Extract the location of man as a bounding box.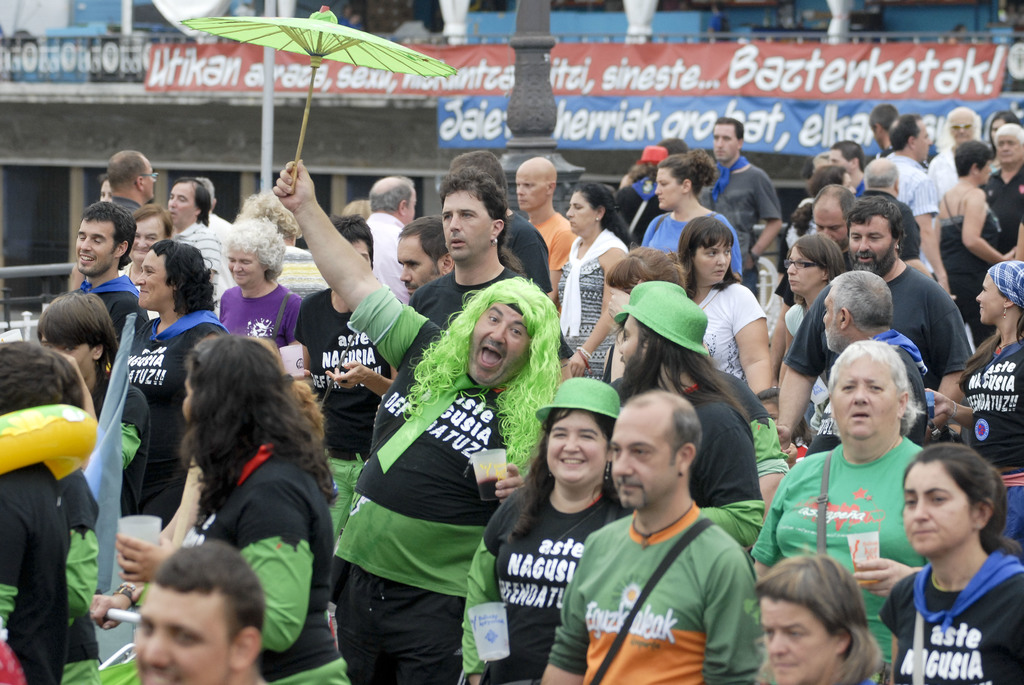
769,197,973,461.
